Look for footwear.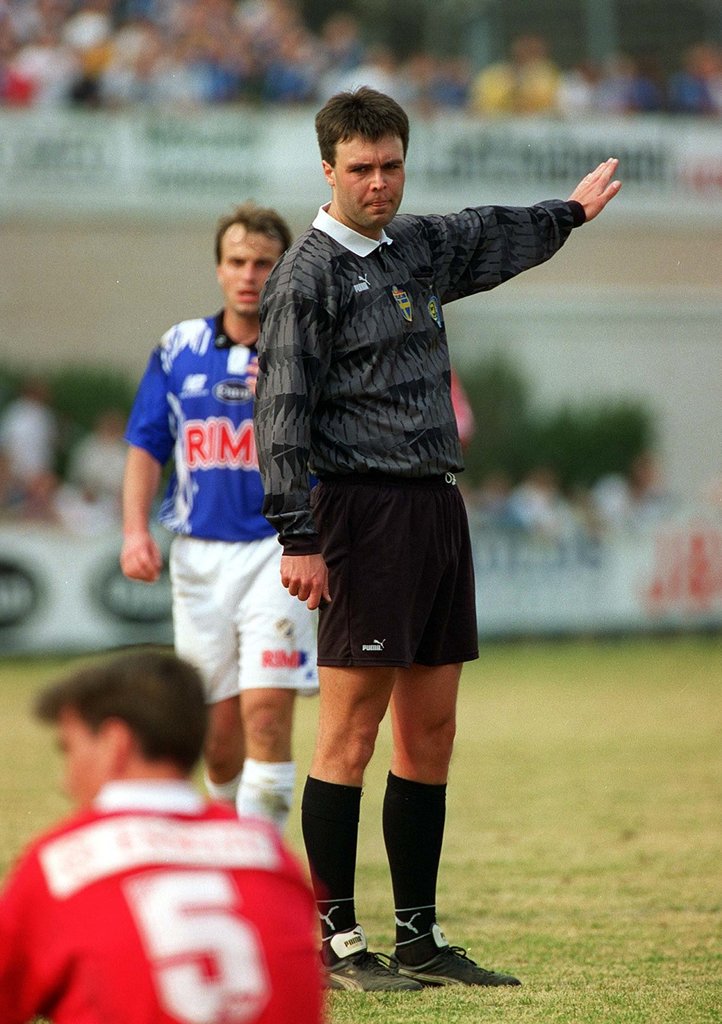
Found: left=316, top=920, right=430, bottom=1000.
